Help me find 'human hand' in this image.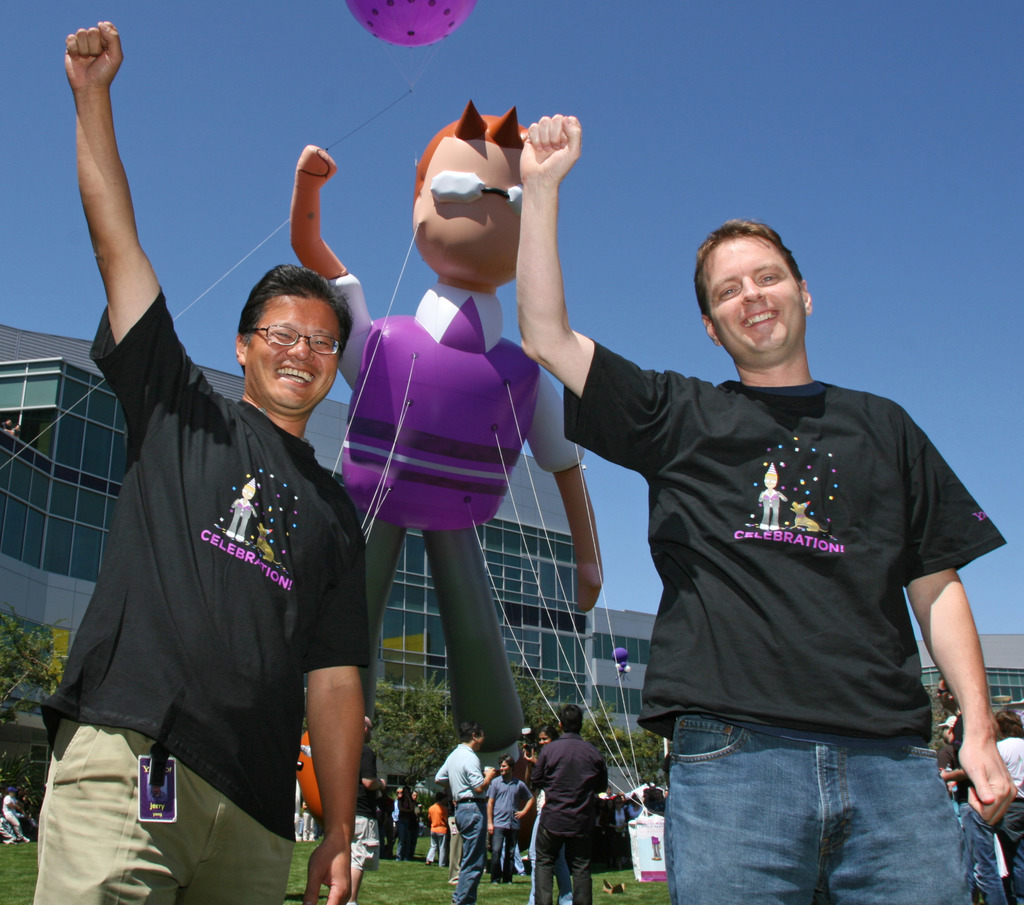
Found it: pyautogui.locateOnScreen(517, 111, 582, 186).
